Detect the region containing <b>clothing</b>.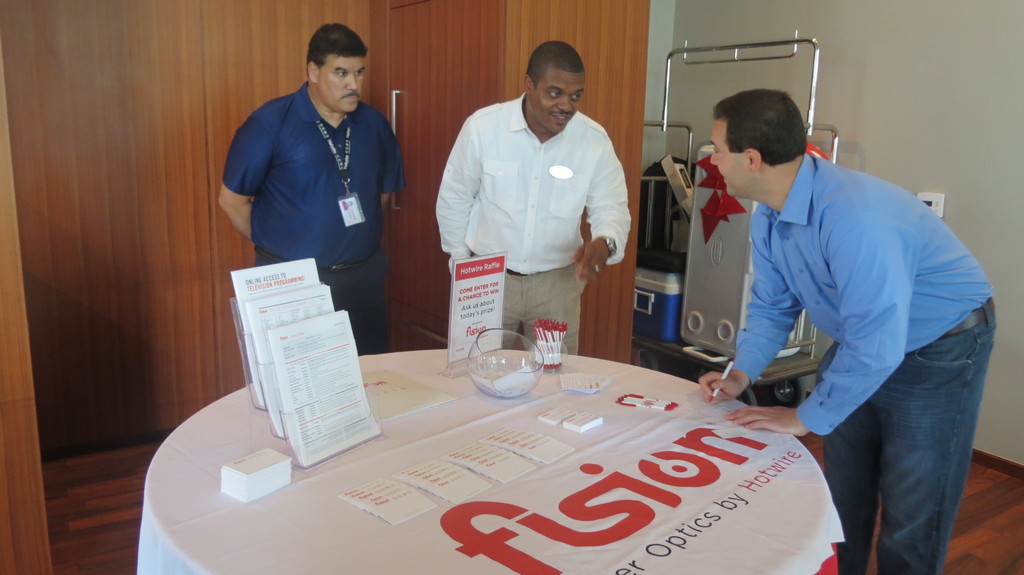
select_region(223, 80, 404, 355).
